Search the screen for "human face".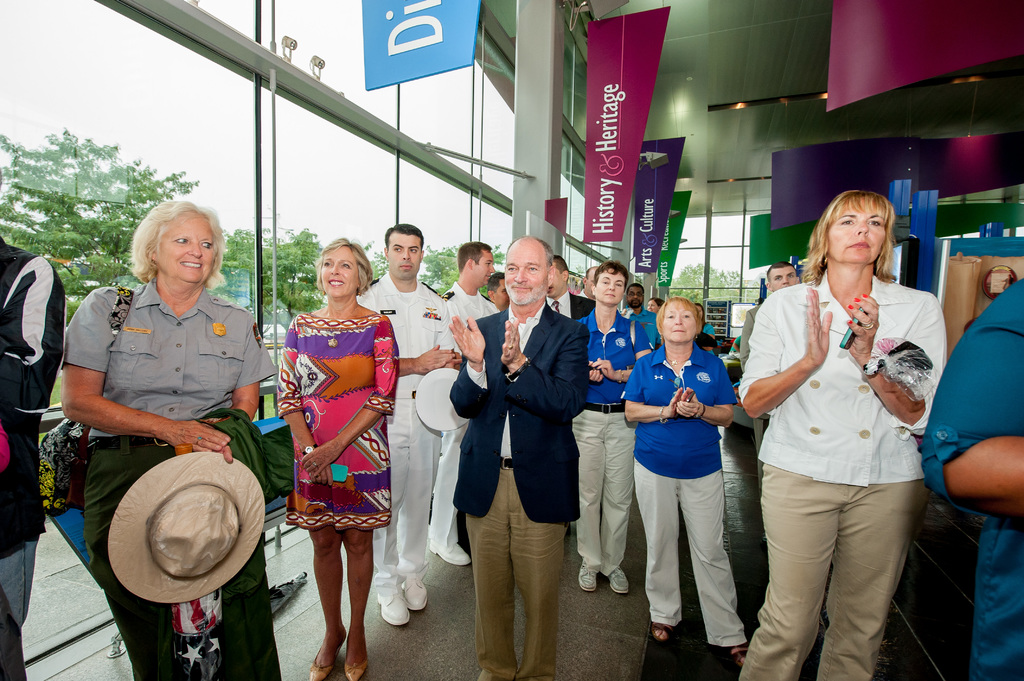
Found at locate(507, 241, 545, 304).
